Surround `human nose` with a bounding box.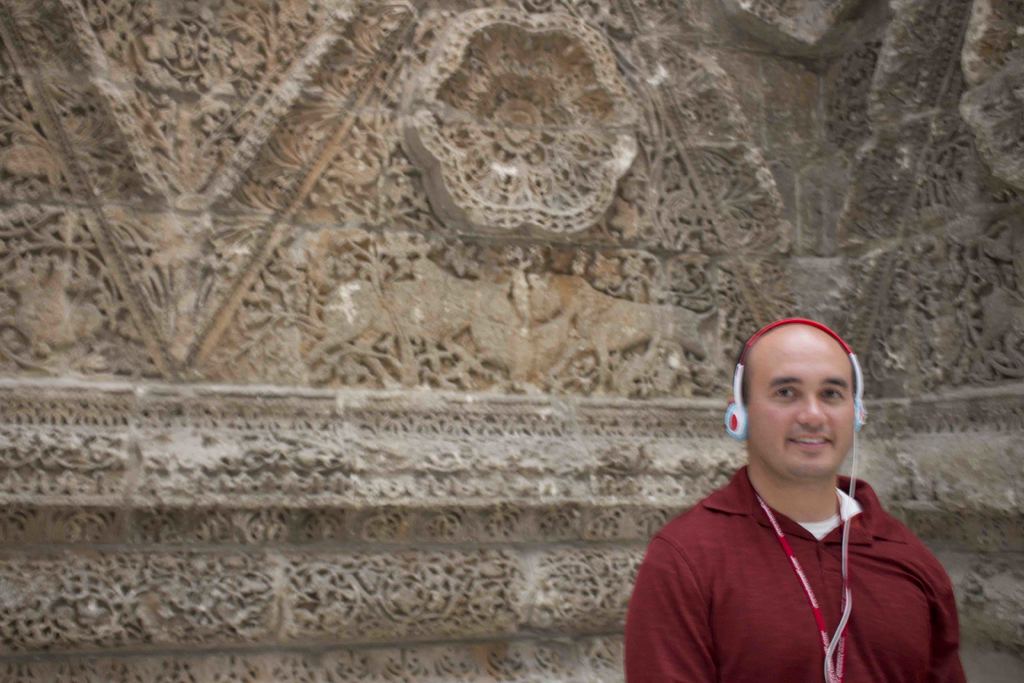
locate(796, 399, 834, 425).
